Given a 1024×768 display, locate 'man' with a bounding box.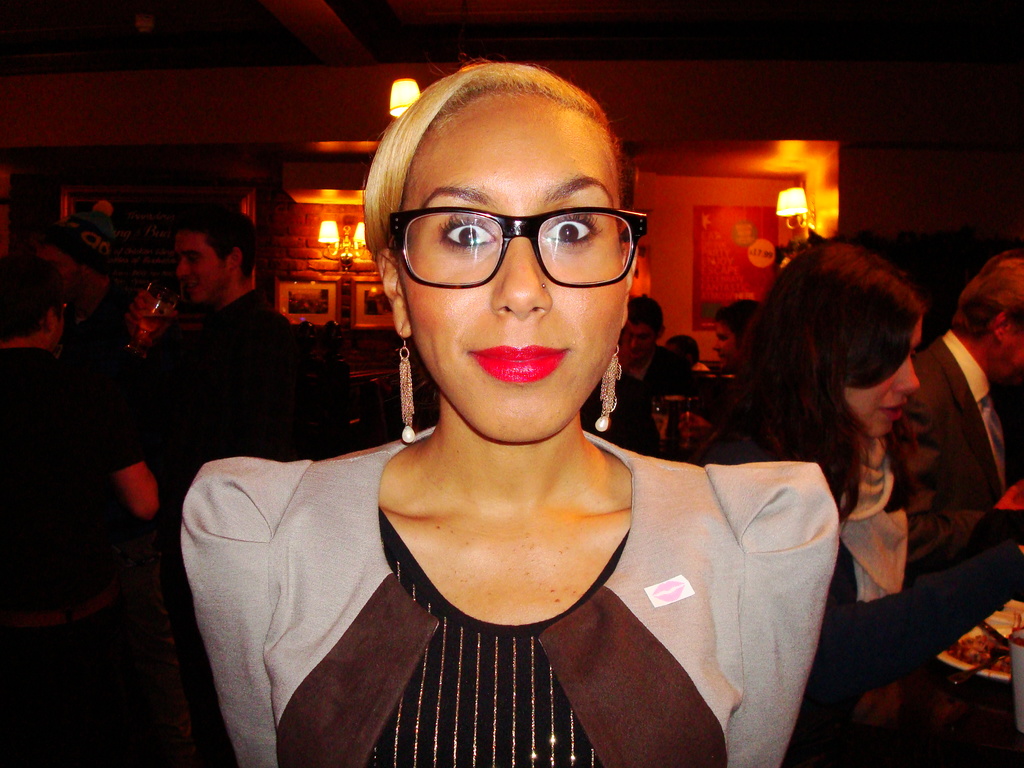
Located: pyautogui.locateOnScreen(125, 219, 315, 453).
